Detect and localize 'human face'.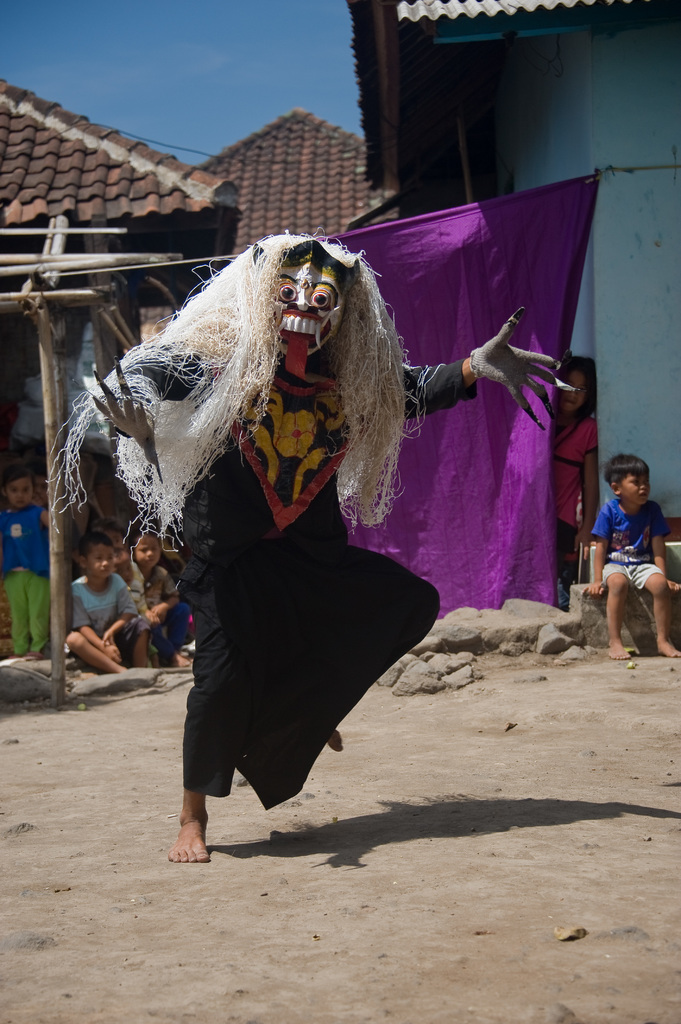
Localized at <box>4,472,34,507</box>.
